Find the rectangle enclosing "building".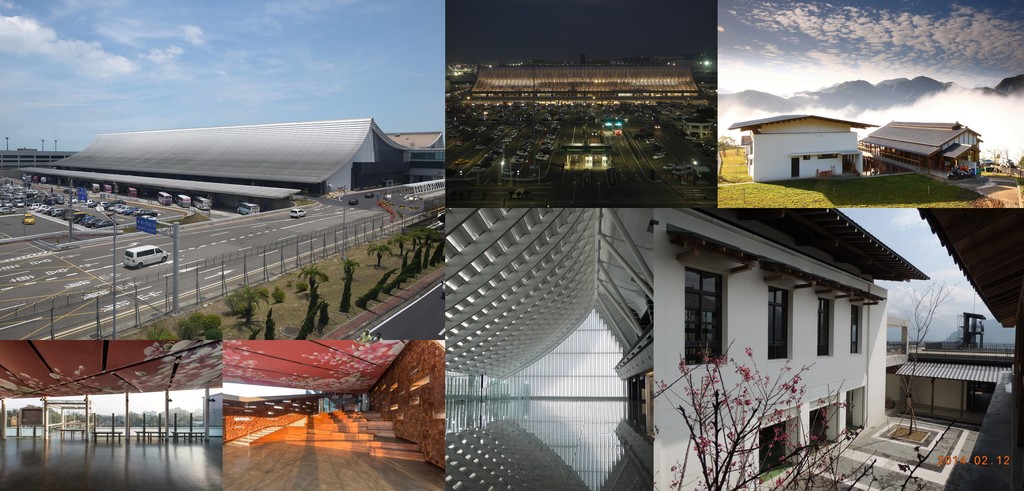
{"x1": 654, "y1": 208, "x2": 930, "y2": 490}.
